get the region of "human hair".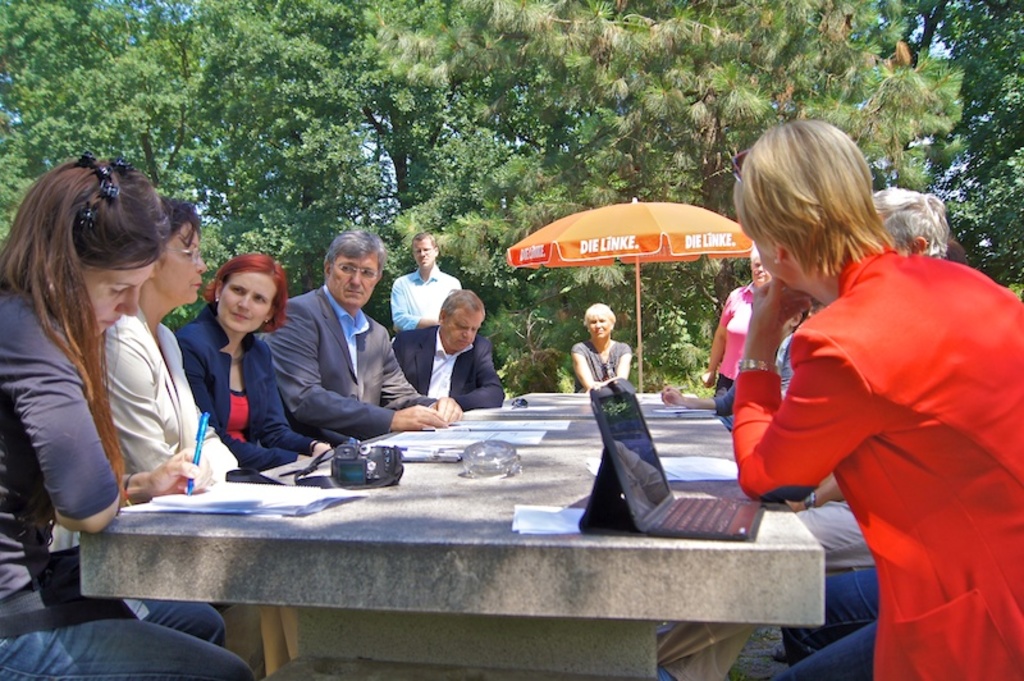
<box>0,157,166,507</box>.
